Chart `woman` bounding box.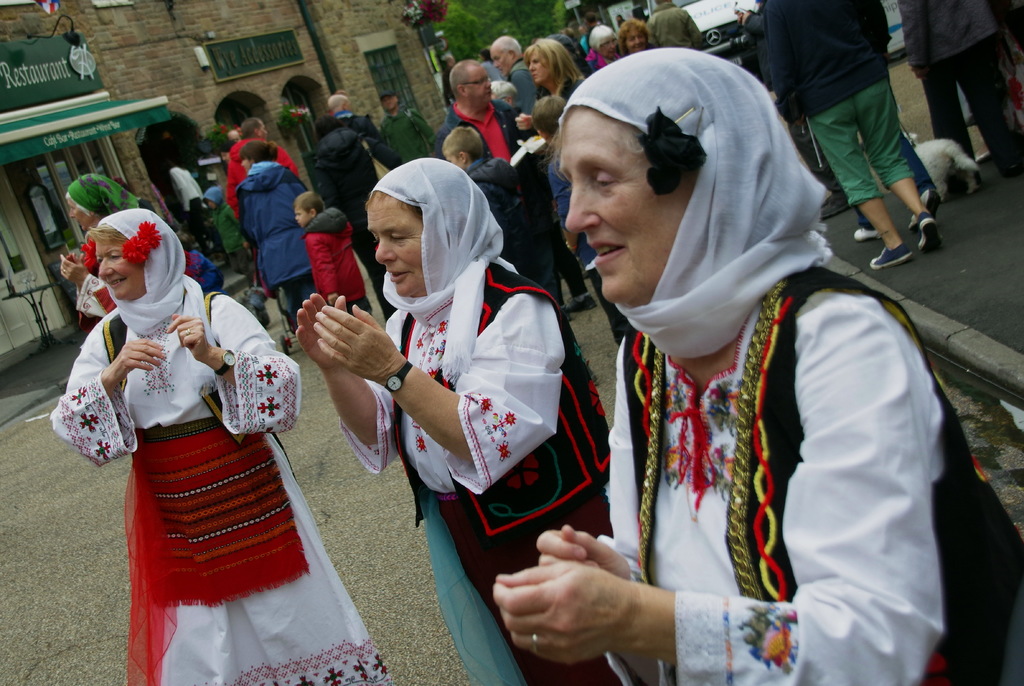
Charted: 530:28:589:109.
